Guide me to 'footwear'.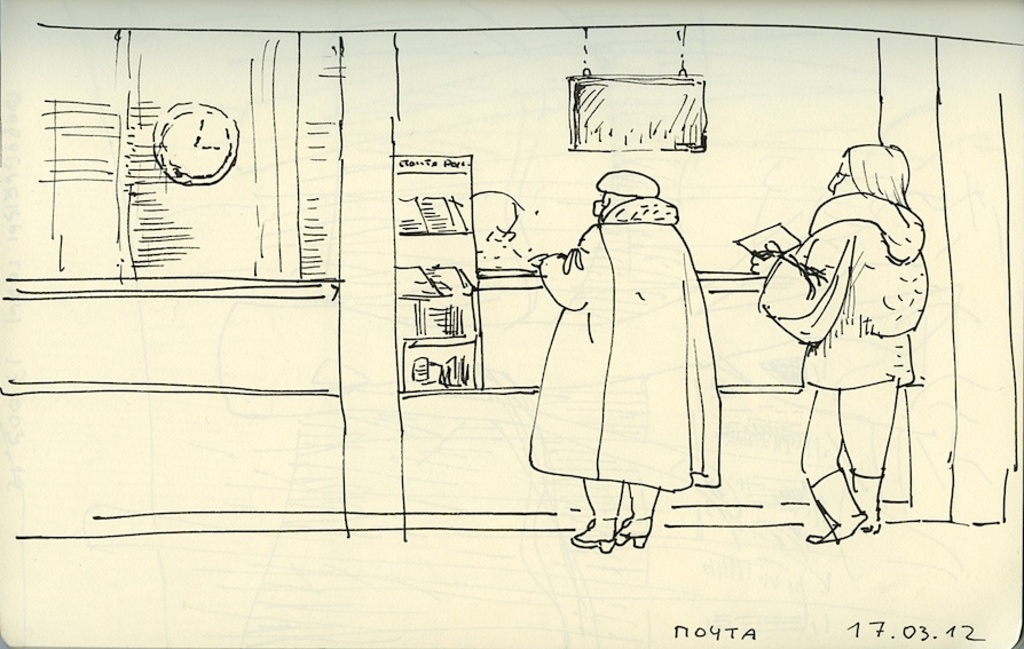
Guidance: [x1=616, y1=514, x2=659, y2=547].
